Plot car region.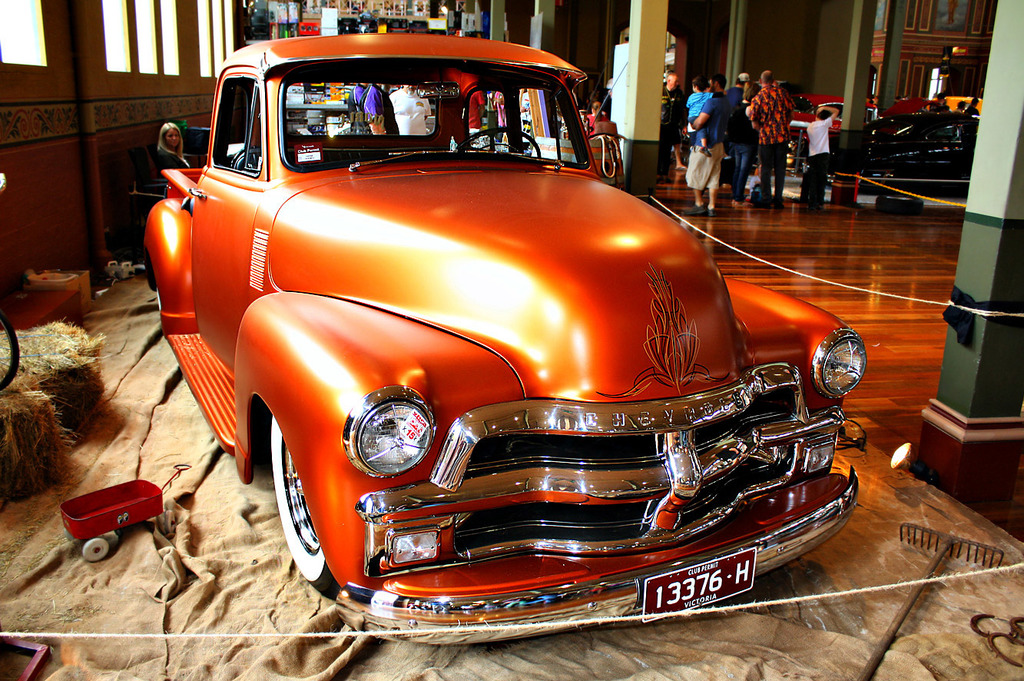
Plotted at 144,32,867,656.
